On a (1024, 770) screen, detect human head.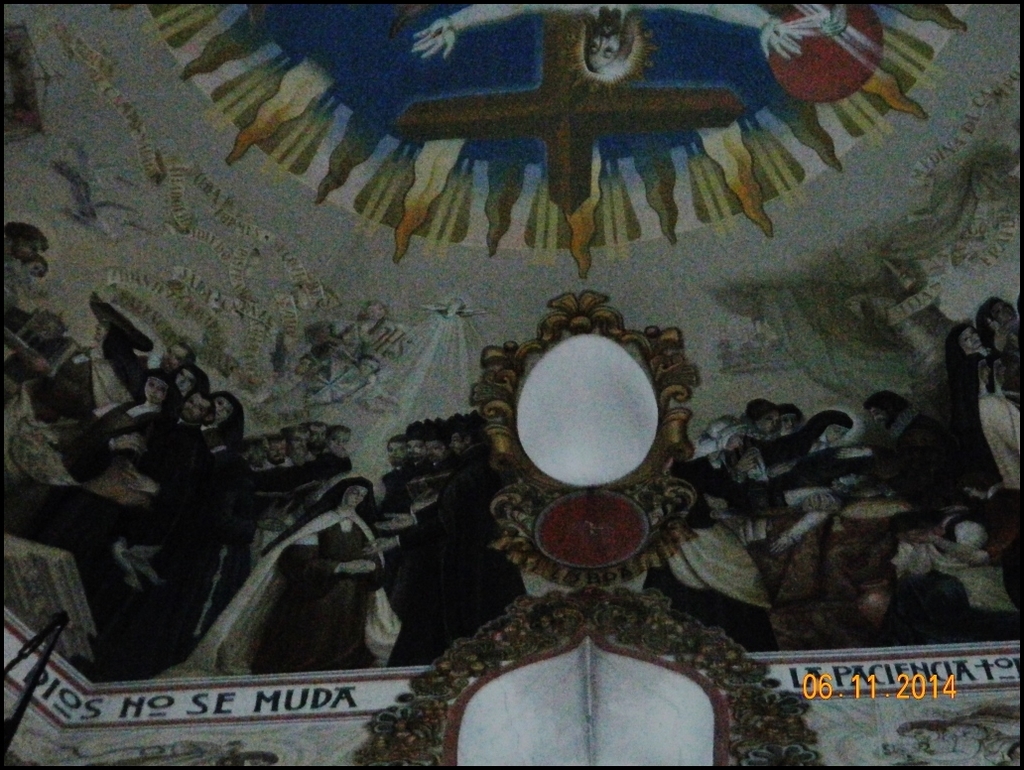
box(861, 388, 906, 429).
